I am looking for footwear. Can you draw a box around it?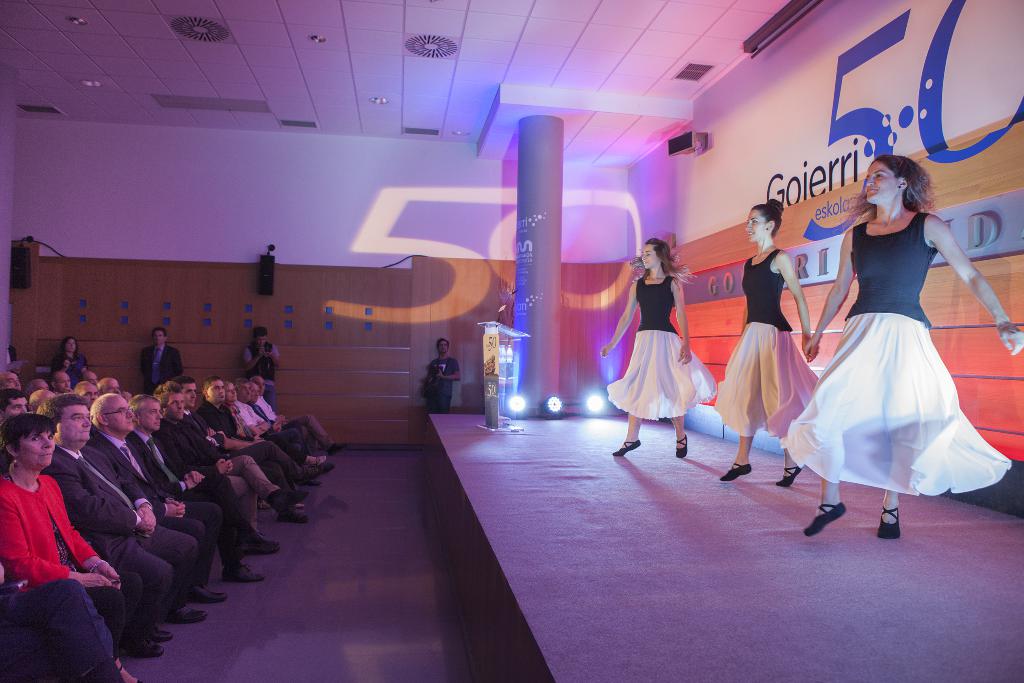
Sure, the bounding box is <region>774, 458, 808, 490</region>.
